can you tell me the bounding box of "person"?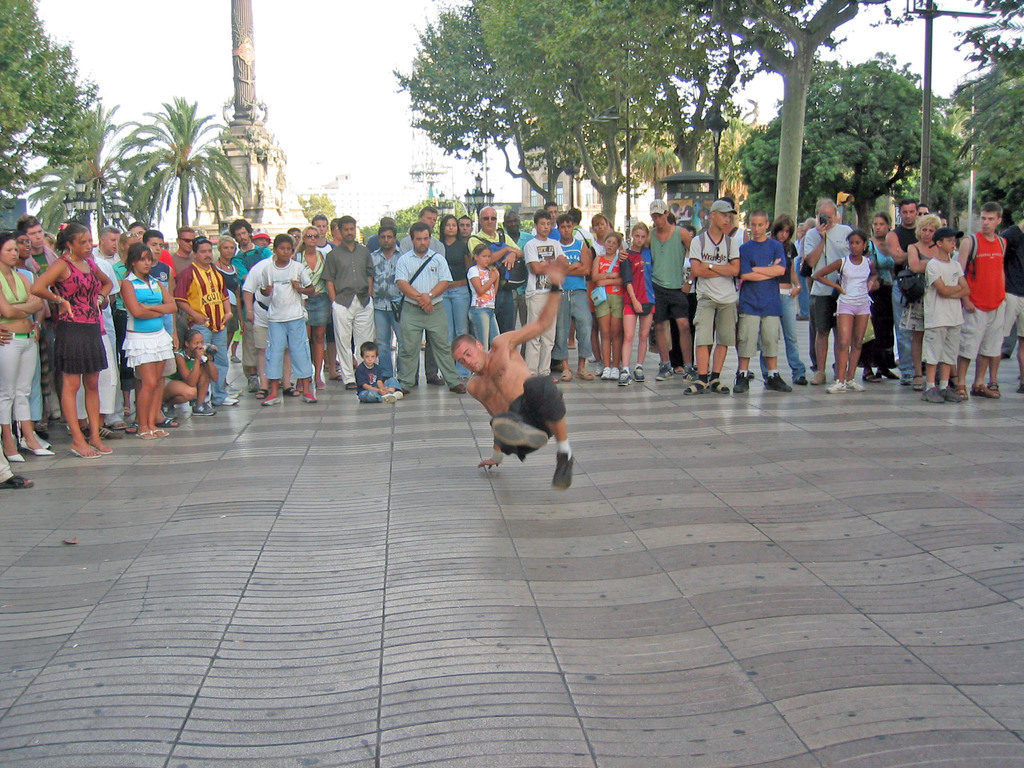
pyautogui.locateOnScreen(439, 216, 471, 381).
